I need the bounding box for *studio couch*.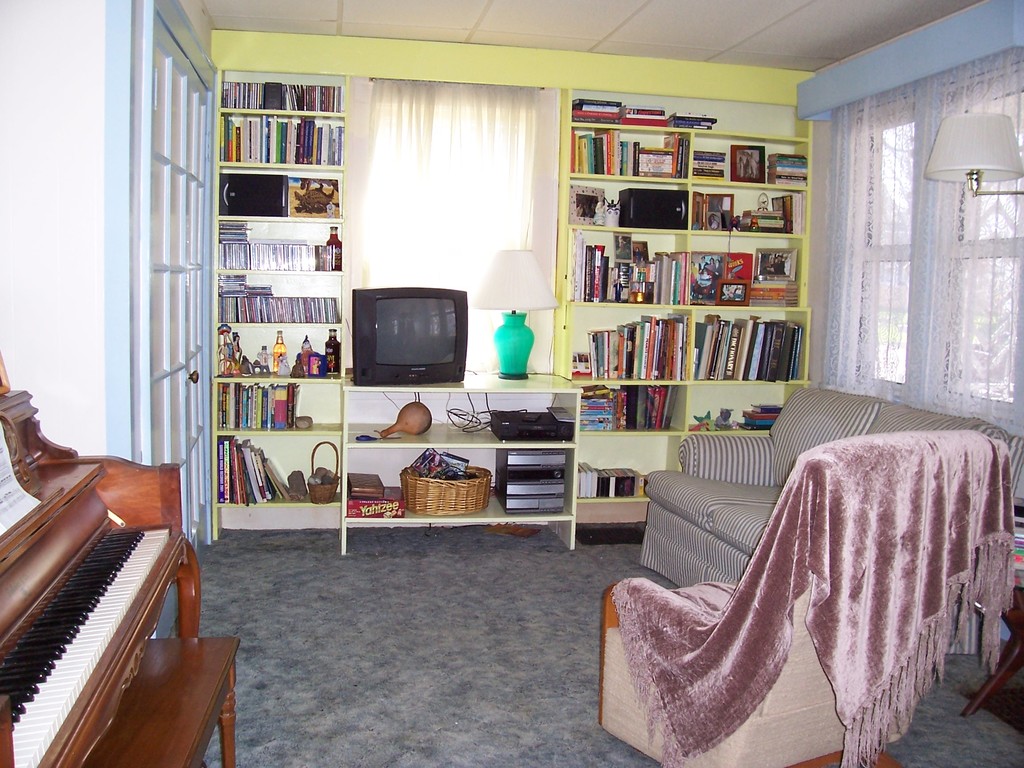
Here it is: <region>600, 424, 1018, 767</region>.
